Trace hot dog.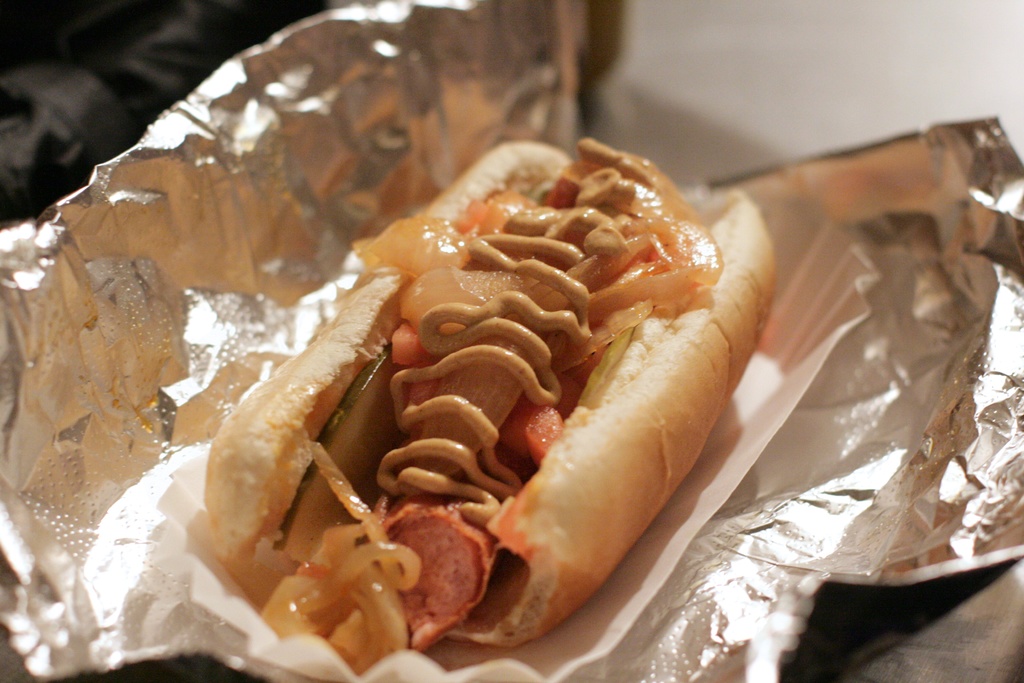
Traced to locate(200, 133, 778, 658).
